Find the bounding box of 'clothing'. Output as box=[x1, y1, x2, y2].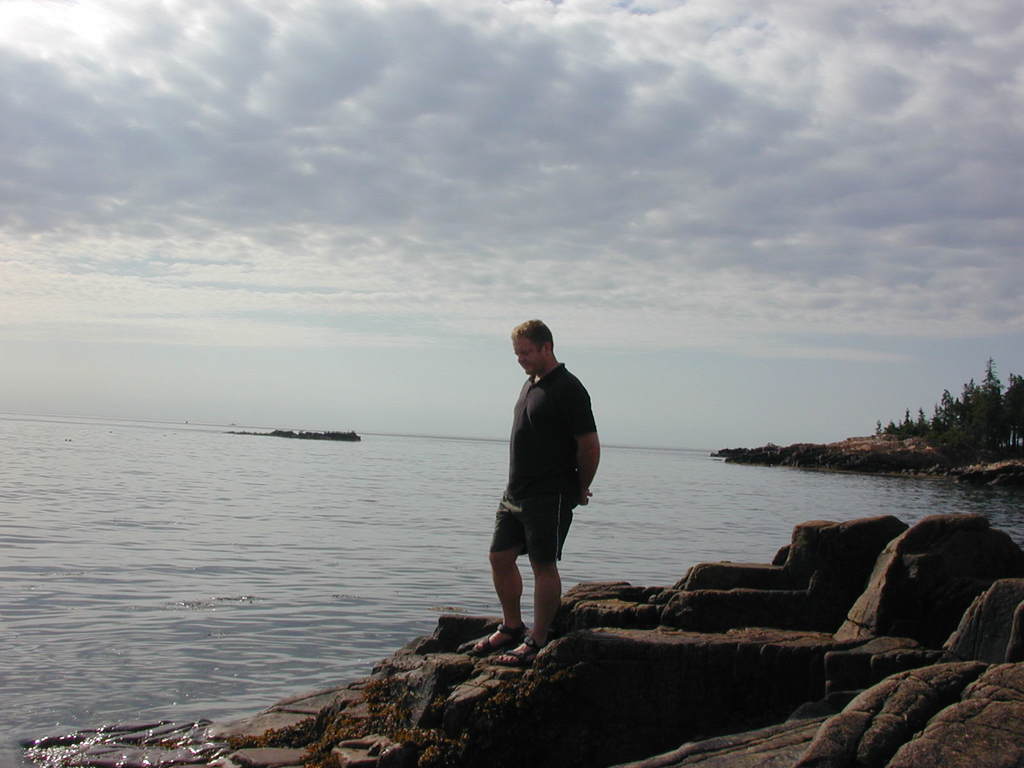
box=[511, 330, 544, 376].
